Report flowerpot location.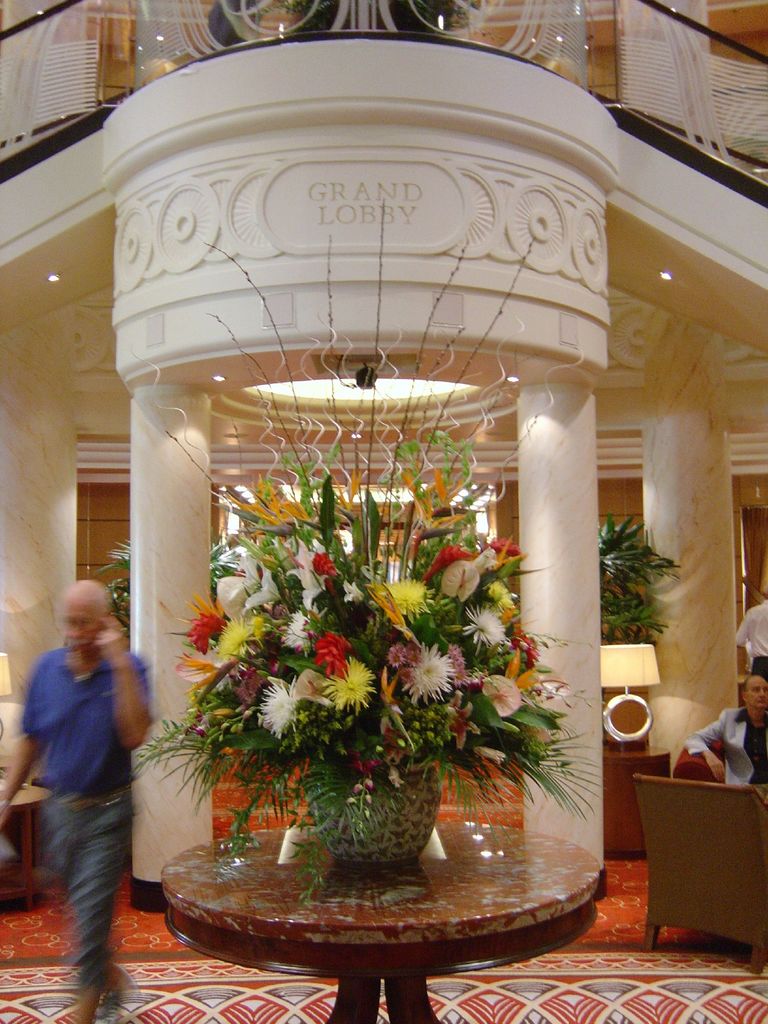
Report: locate(260, 740, 468, 897).
